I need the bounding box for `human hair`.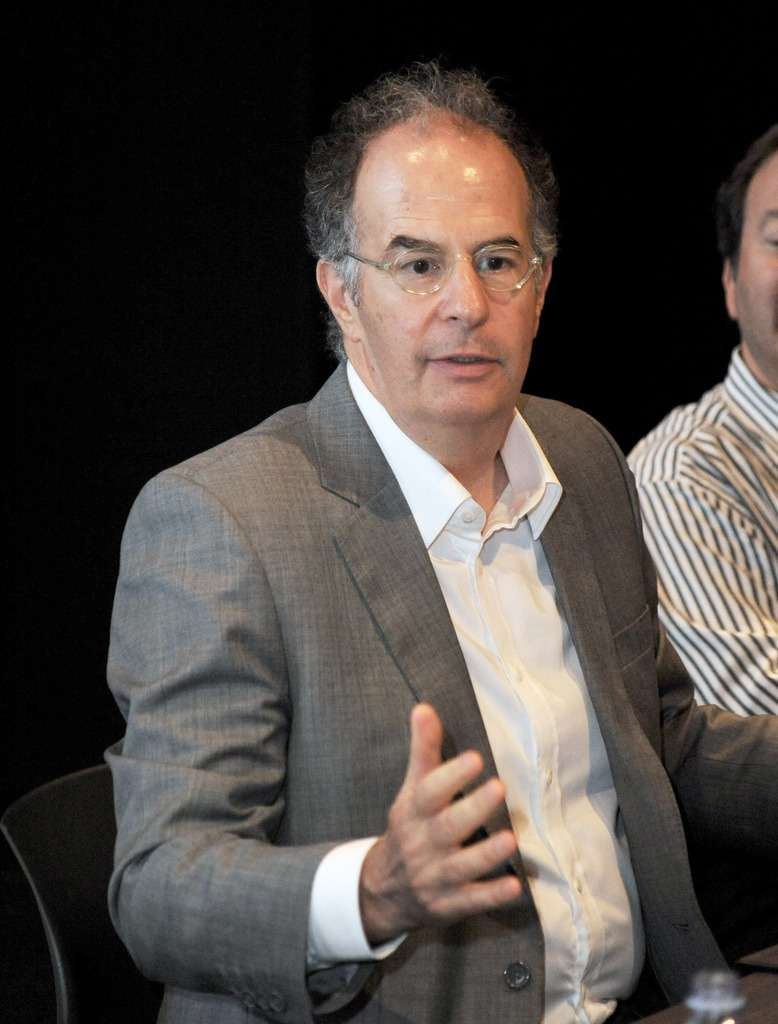
Here it is: detection(718, 122, 777, 280).
